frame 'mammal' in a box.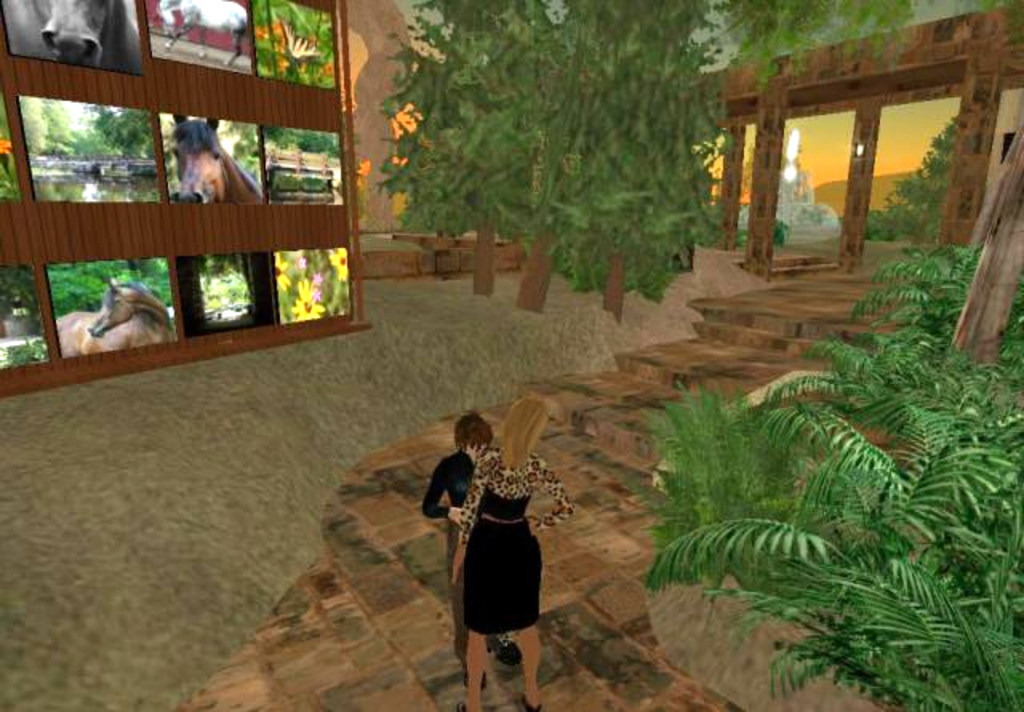
BBox(450, 395, 574, 710).
